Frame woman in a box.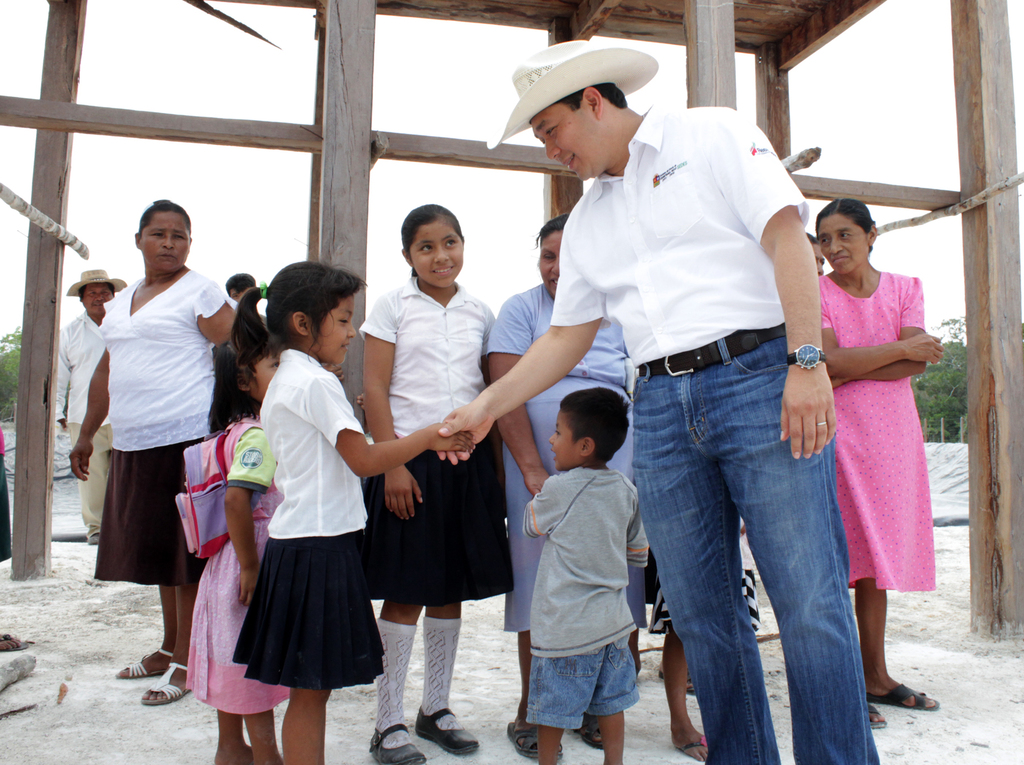
<bbox>488, 213, 647, 759</bbox>.
